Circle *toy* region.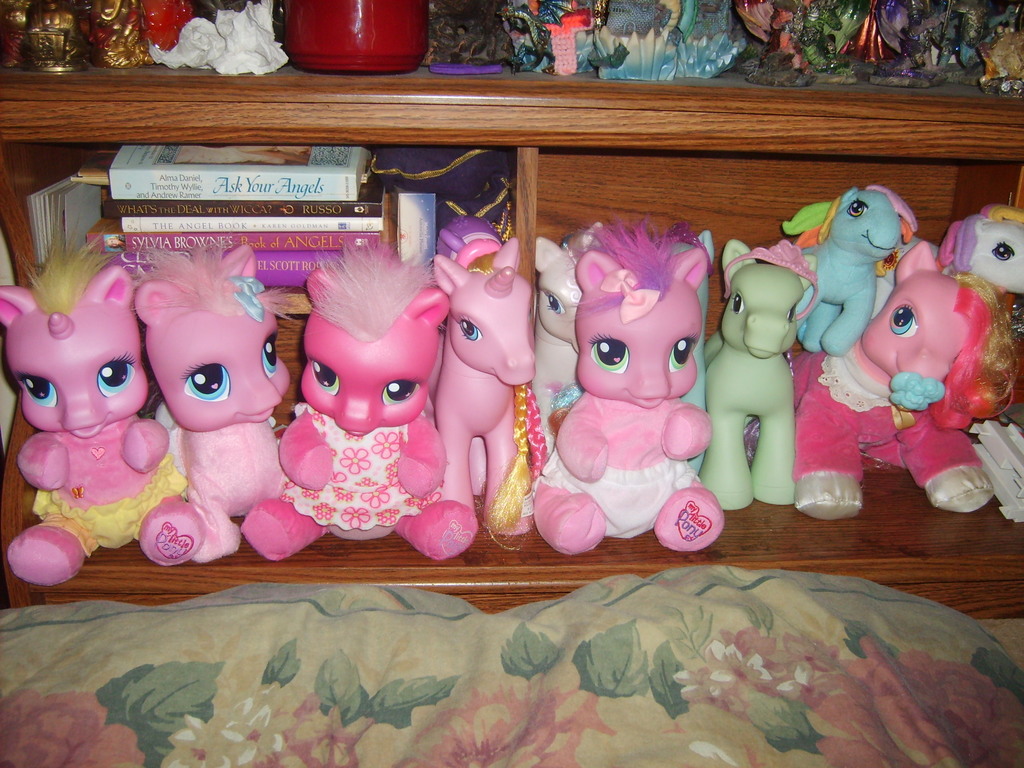
Region: [783, 240, 995, 519].
